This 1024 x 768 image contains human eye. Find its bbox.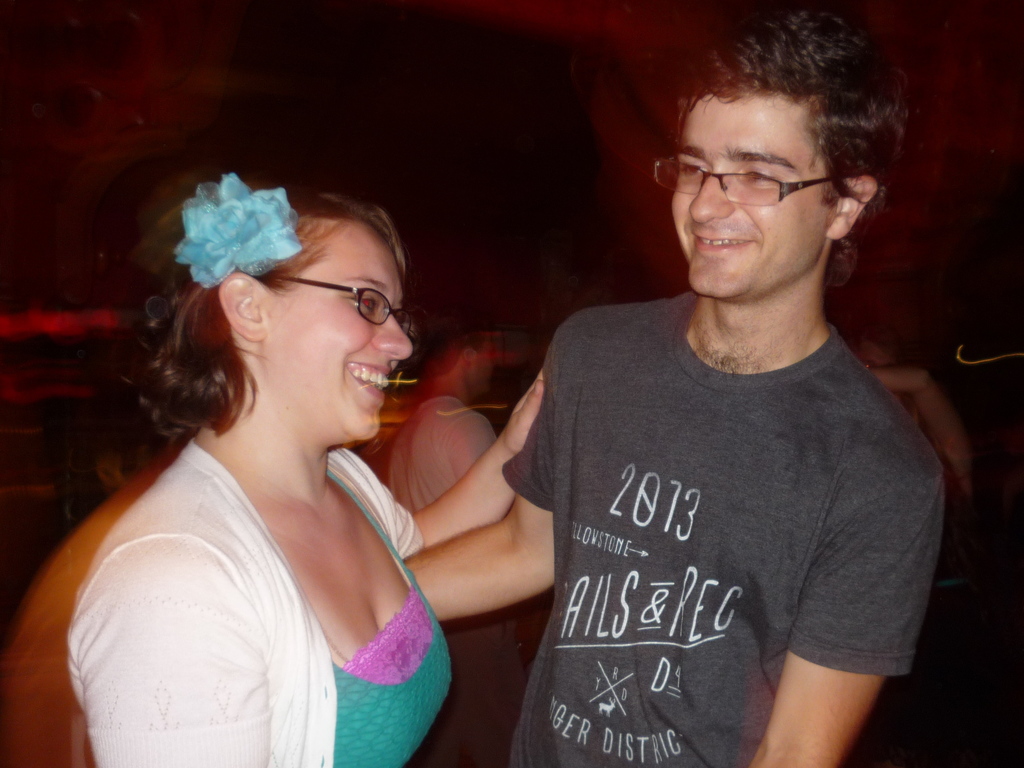
l=348, t=291, r=378, b=318.
